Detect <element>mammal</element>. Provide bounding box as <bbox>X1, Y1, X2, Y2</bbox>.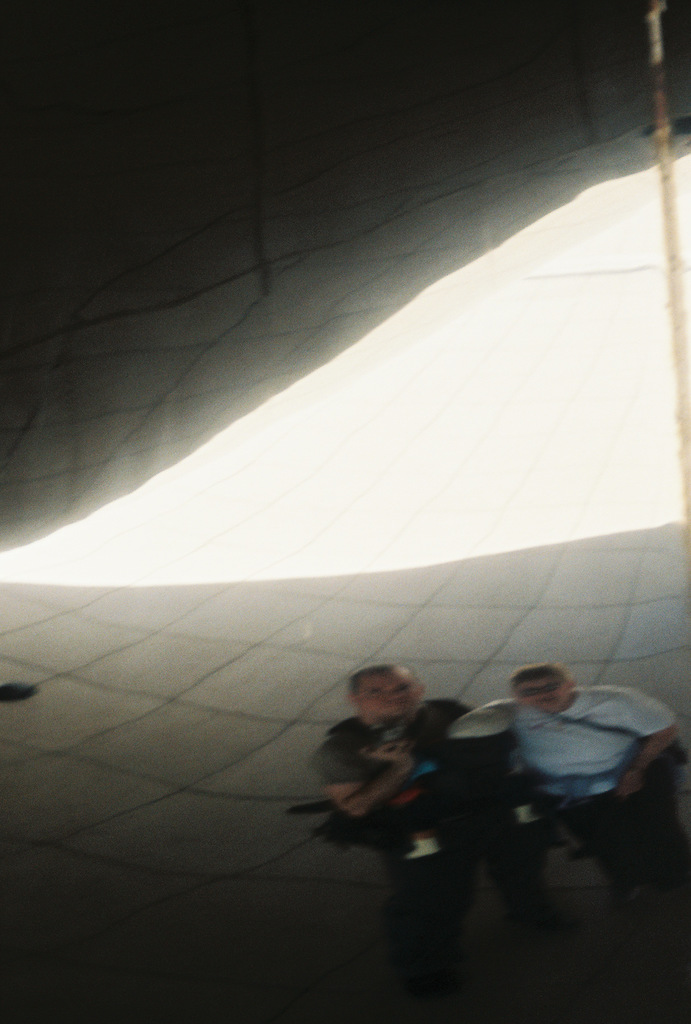
<bbox>452, 660, 684, 924</bbox>.
